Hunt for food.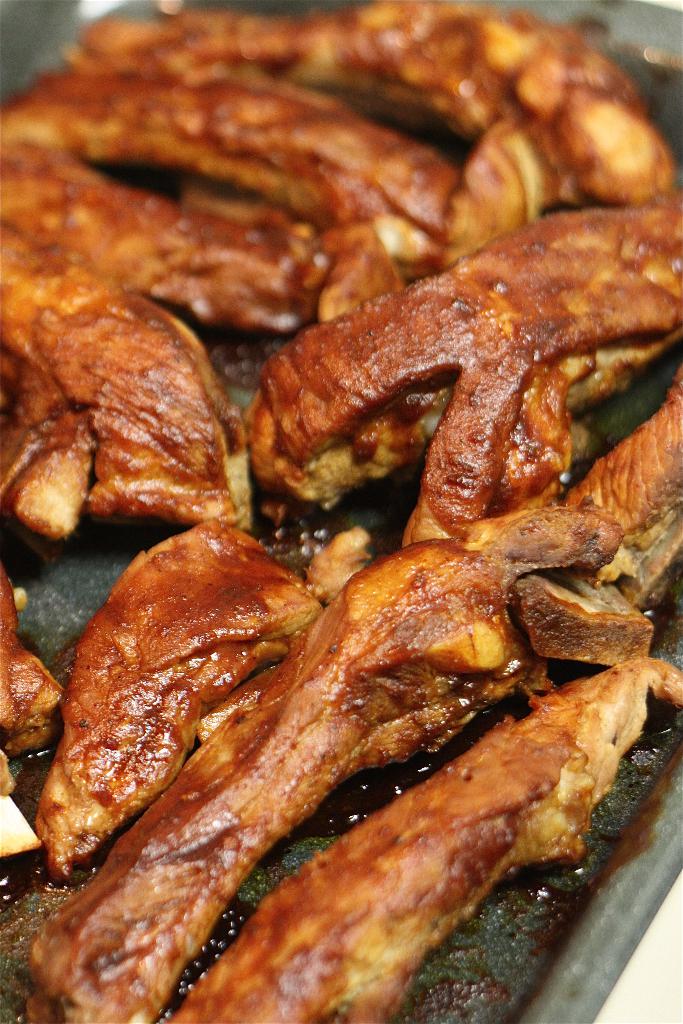
Hunted down at left=1, top=573, right=62, bottom=764.
